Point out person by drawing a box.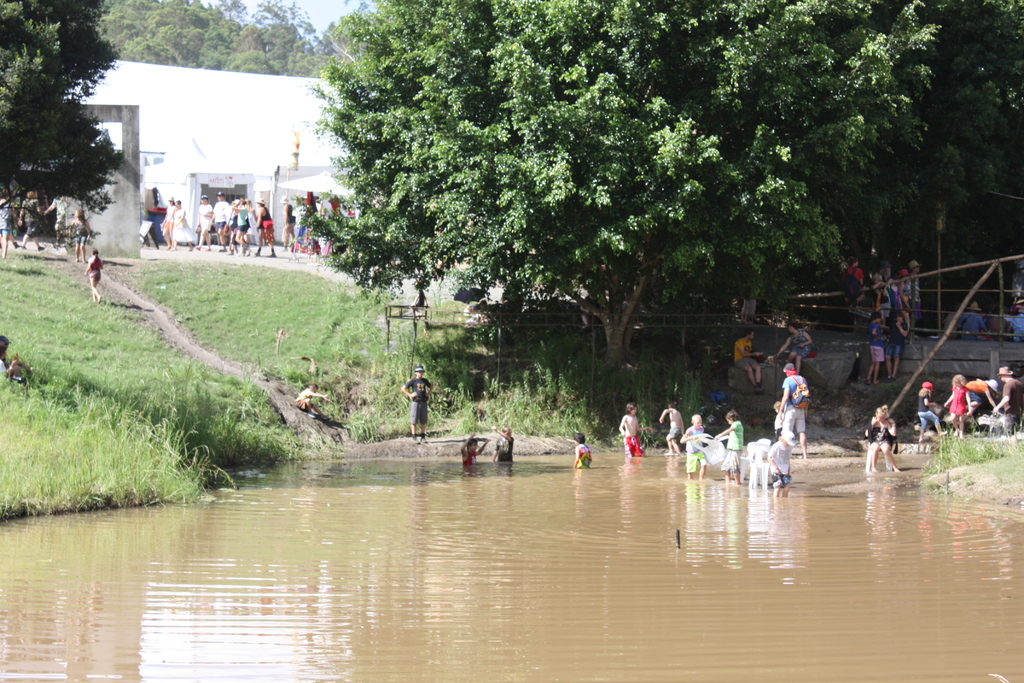
Rect(252, 199, 275, 258).
